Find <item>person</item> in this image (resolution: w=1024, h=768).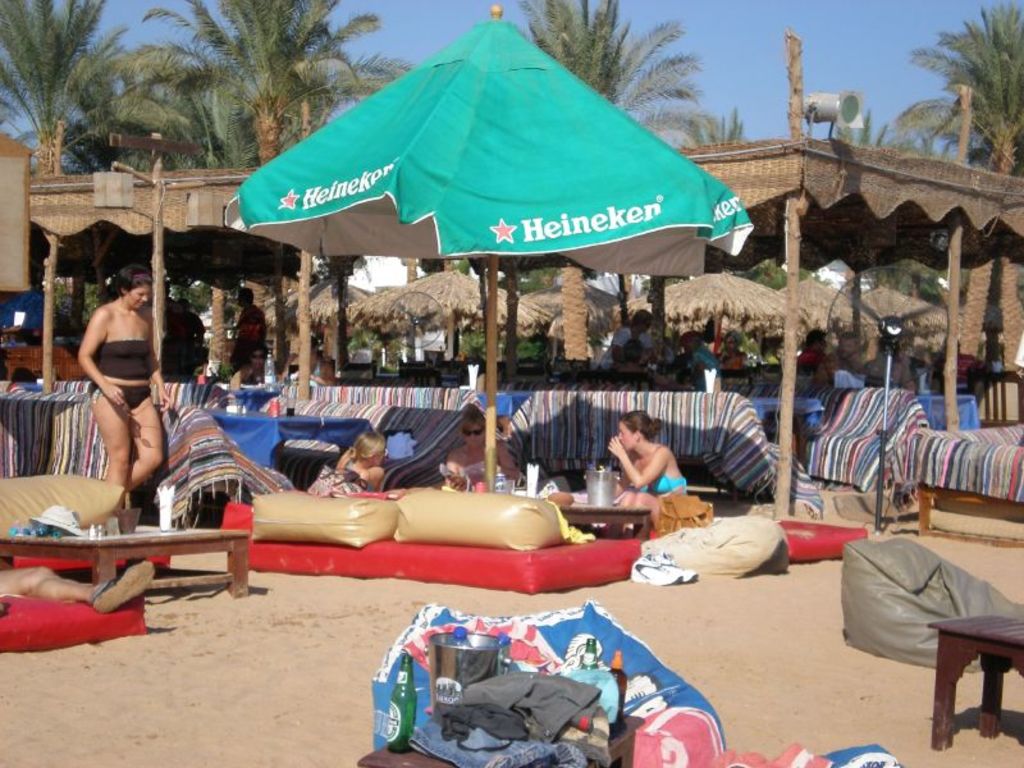
x1=8, y1=366, x2=40, y2=384.
